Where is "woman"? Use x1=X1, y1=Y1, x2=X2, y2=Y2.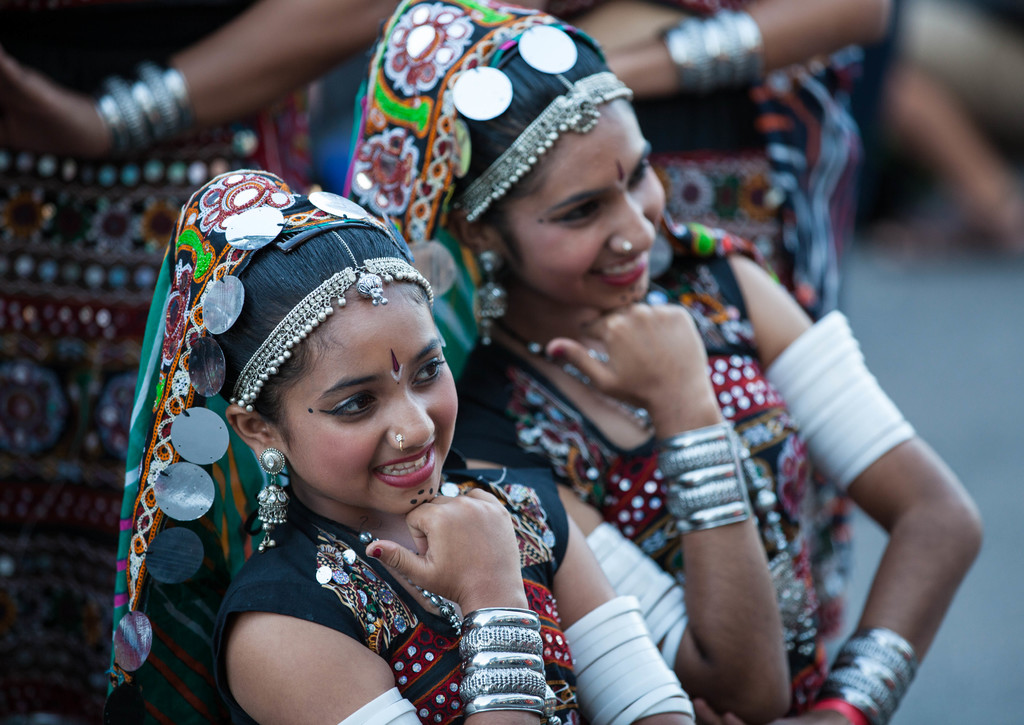
x1=342, y1=0, x2=987, y2=724.
